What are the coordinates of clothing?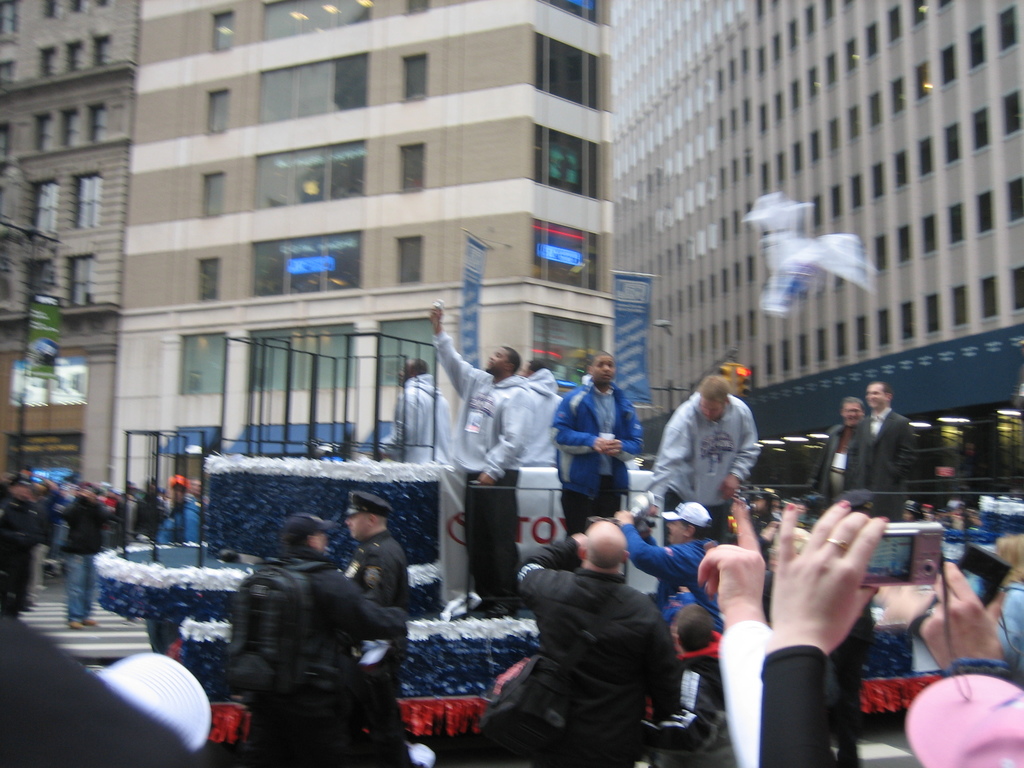
BBox(468, 544, 655, 757).
